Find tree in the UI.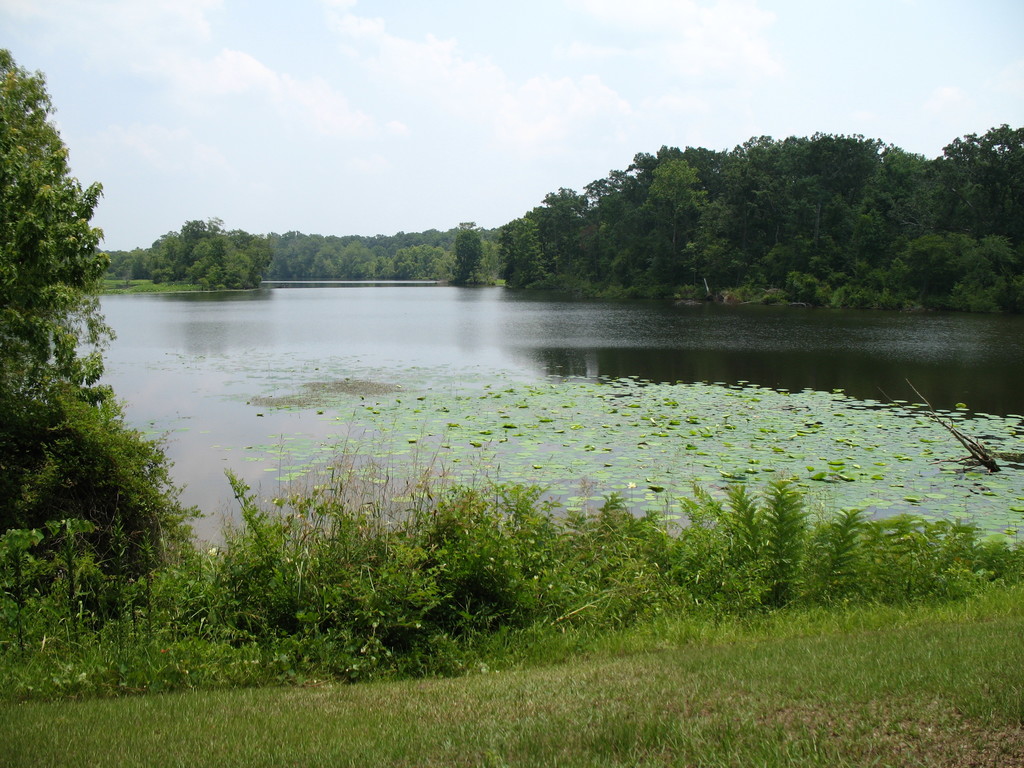
UI element at 452 214 481 276.
